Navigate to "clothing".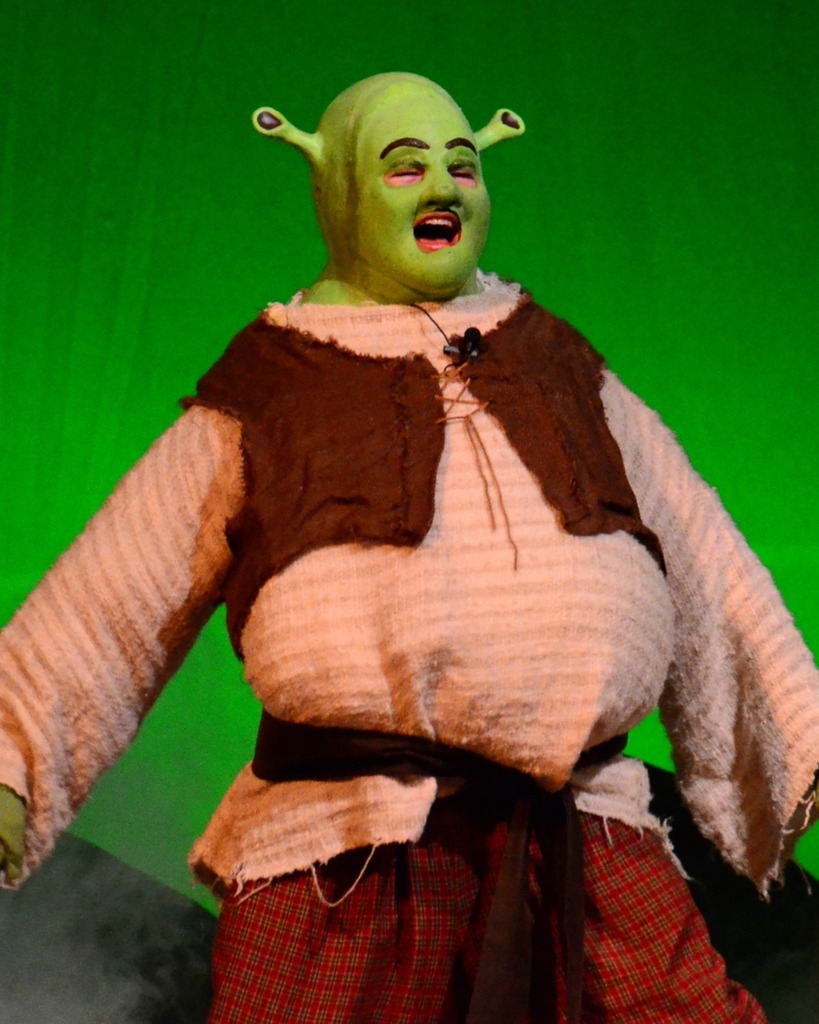
Navigation target: x1=63, y1=145, x2=777, y2=996.
